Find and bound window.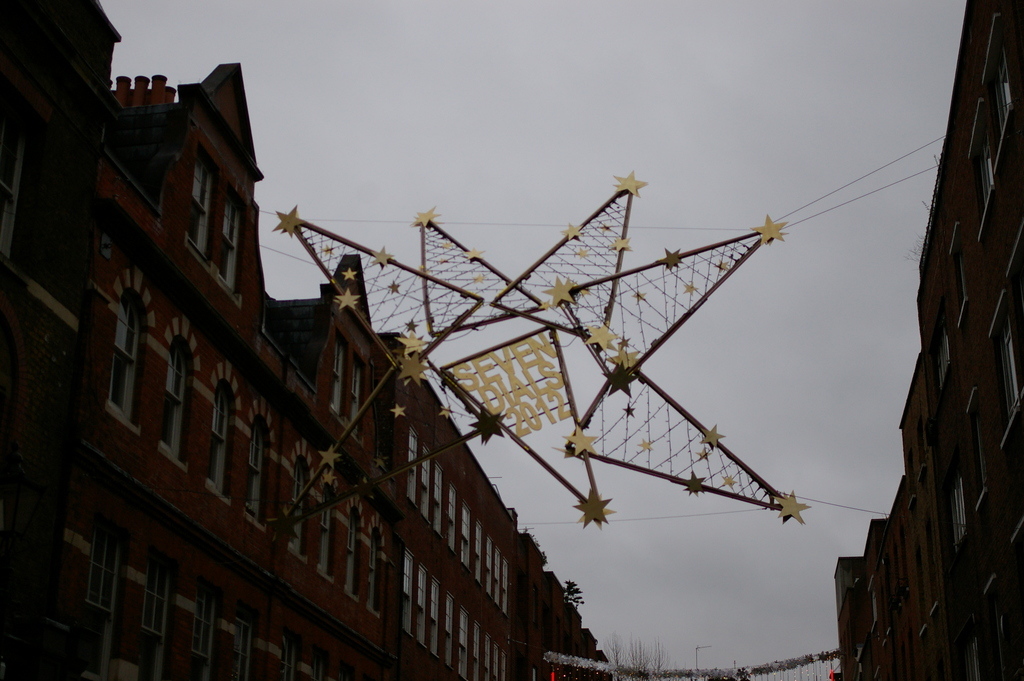
Bound: box(453, 606, 470, 680).
